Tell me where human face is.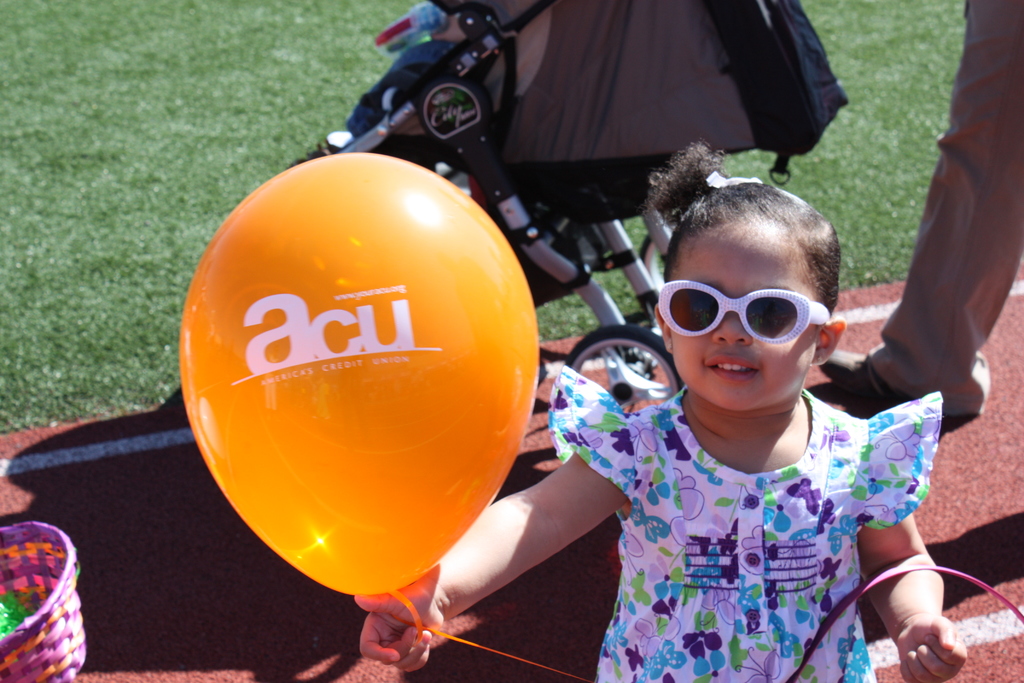
human face is at BBox(676, 236, 819, 409).
